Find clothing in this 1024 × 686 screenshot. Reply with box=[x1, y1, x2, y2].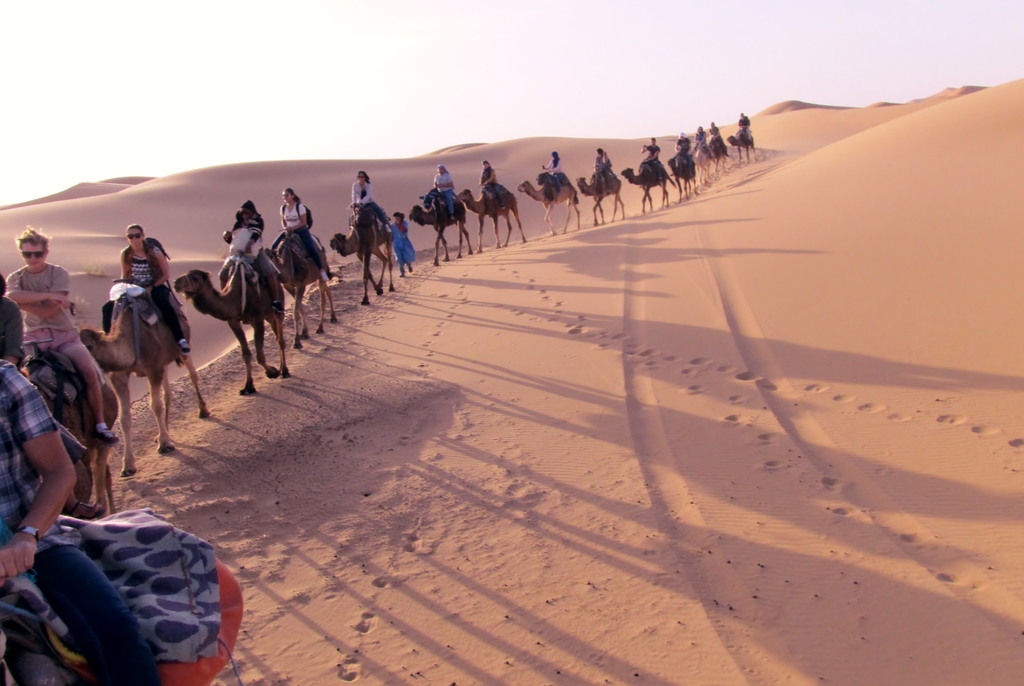
box=[117, 238, 188, 343].
